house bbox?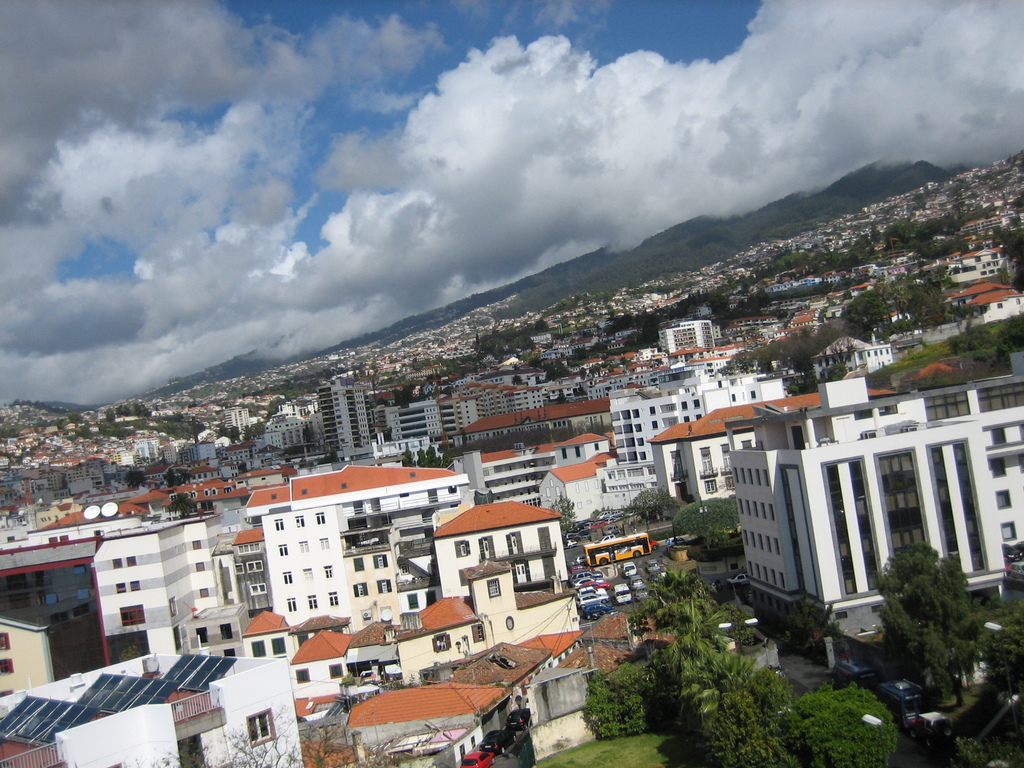
[x1=331, y1=675, x2=509, y2=767]
